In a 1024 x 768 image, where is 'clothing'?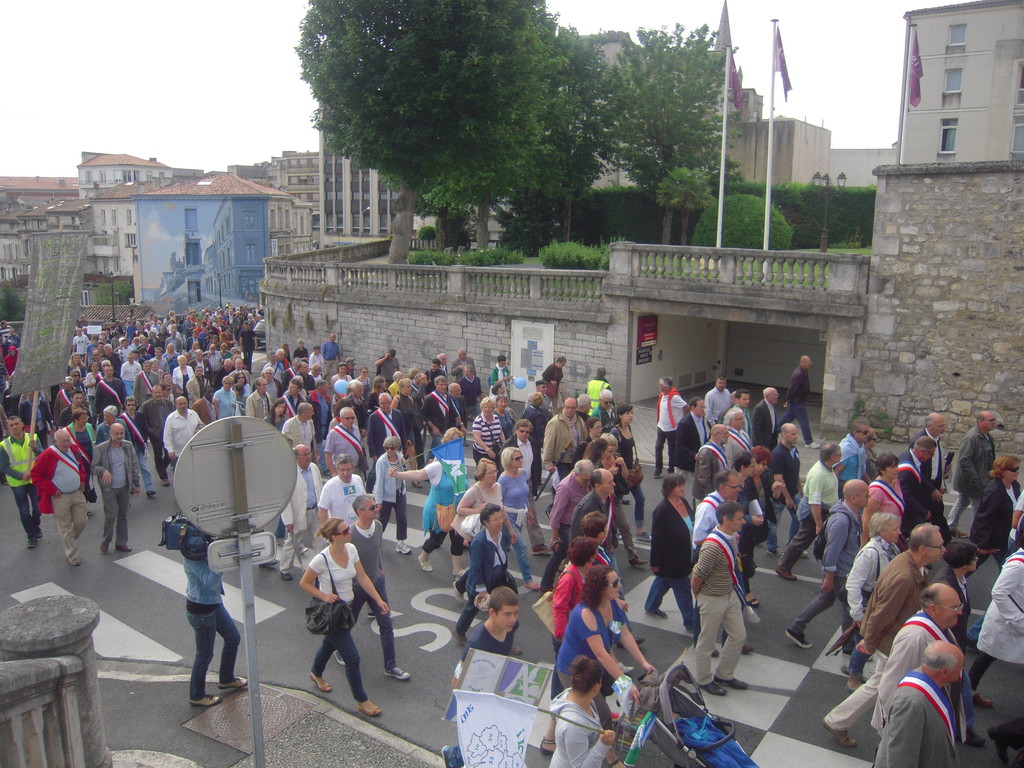
452/616/520/678.
